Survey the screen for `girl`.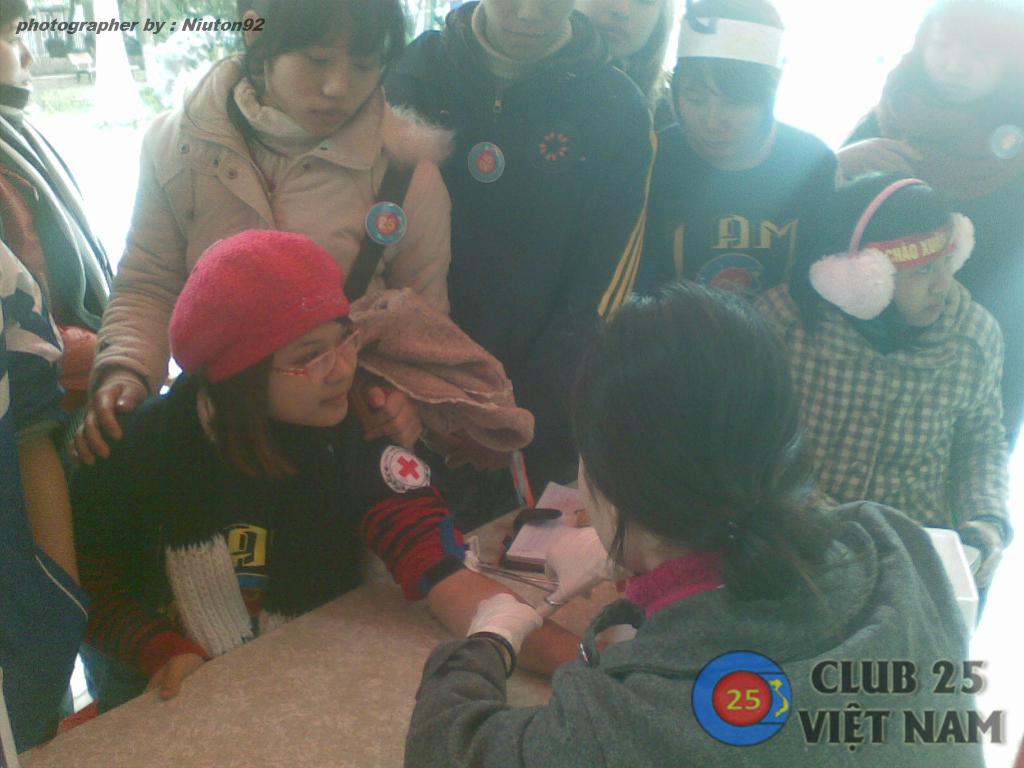
Survey found: locate(646, 0, 843, 307).
